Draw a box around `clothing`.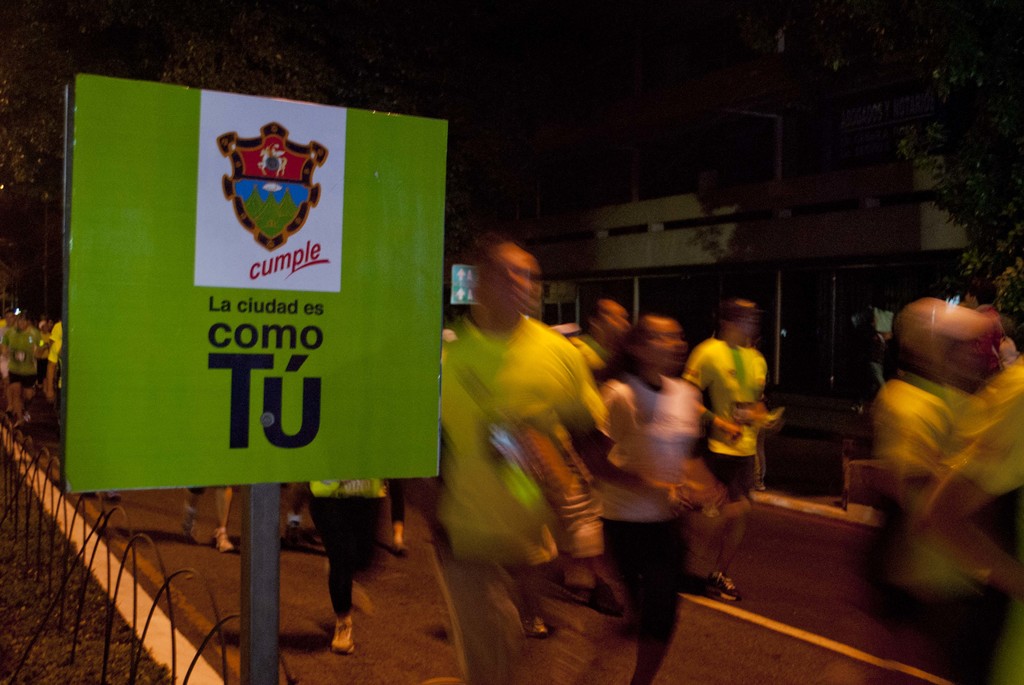
[left=881, top=363, right=1016, bottom=684].
